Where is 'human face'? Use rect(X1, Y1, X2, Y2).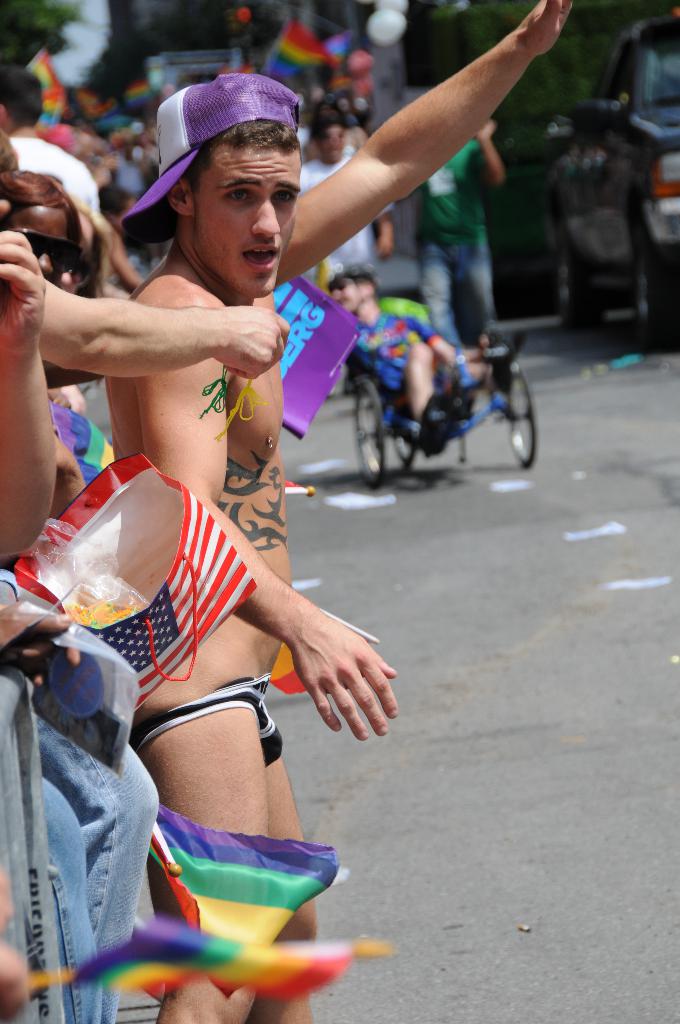
rect(330, 280, 368, 310).
